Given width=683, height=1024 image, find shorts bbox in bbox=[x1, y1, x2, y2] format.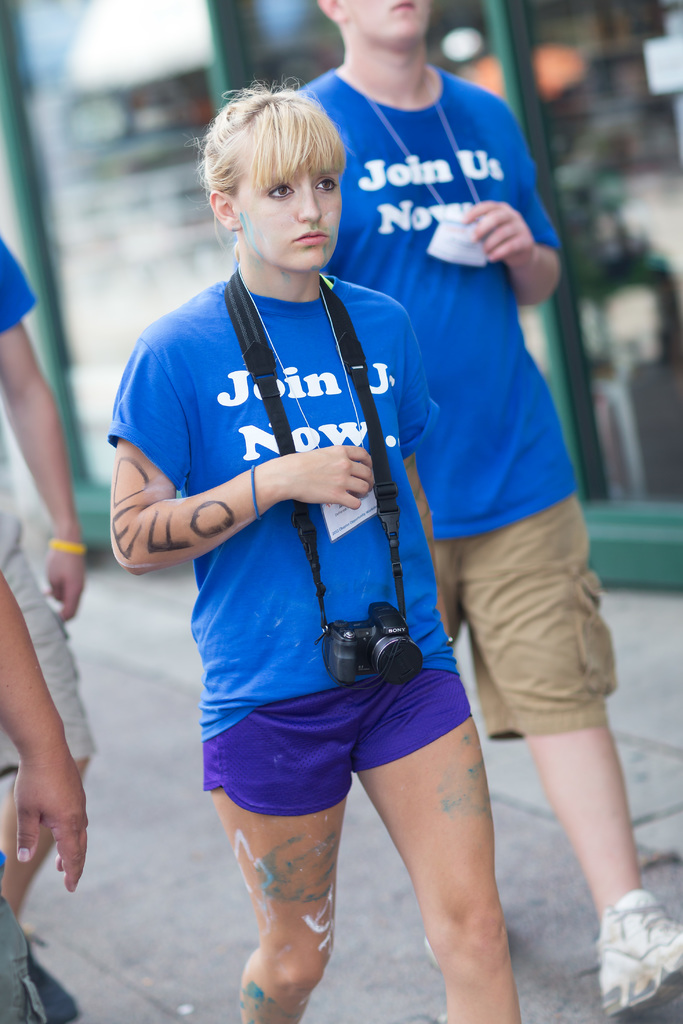
bbox=[0, 886, 48, 1023].
